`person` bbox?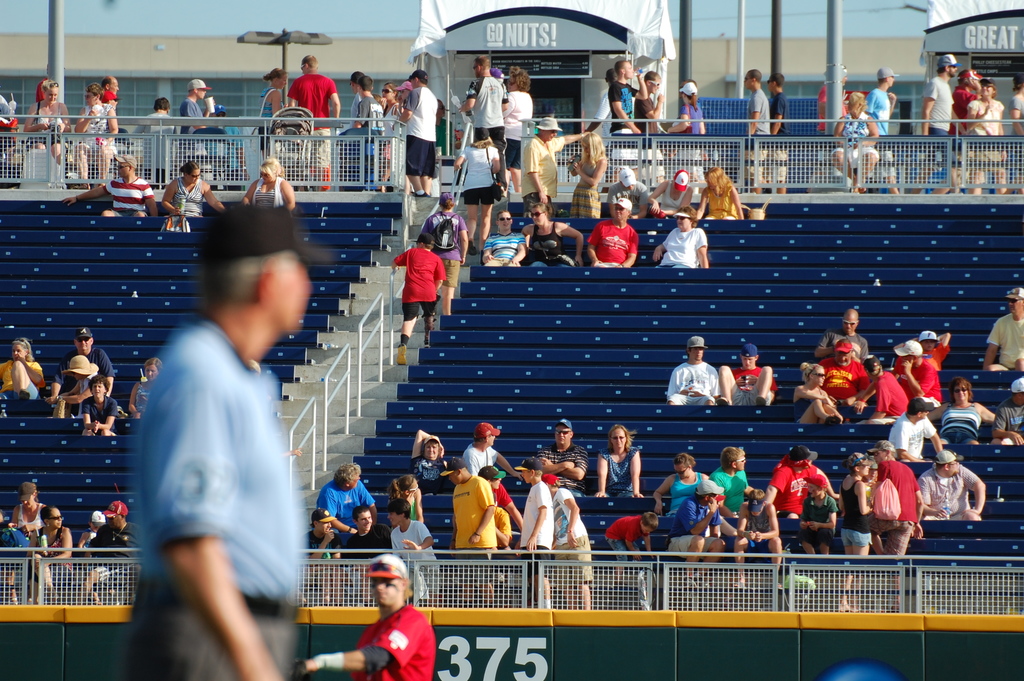
locate(392, 229, 442, 368)
